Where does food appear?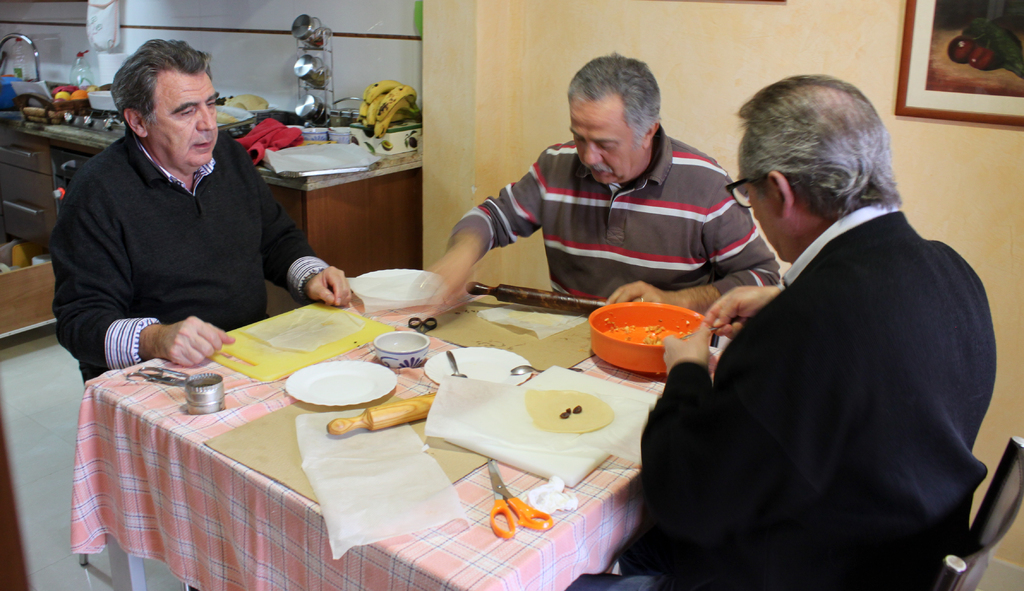
Appears at [left=353, top=74, right=424, bottom=143].
